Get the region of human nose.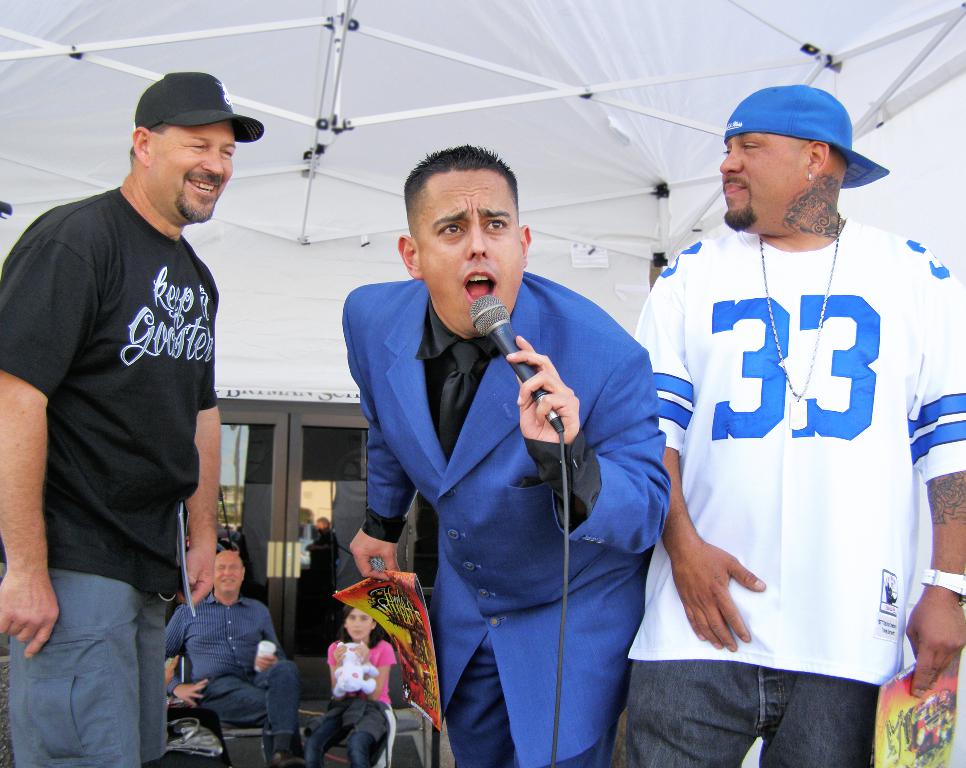
region(354, 615, 362, 627).
